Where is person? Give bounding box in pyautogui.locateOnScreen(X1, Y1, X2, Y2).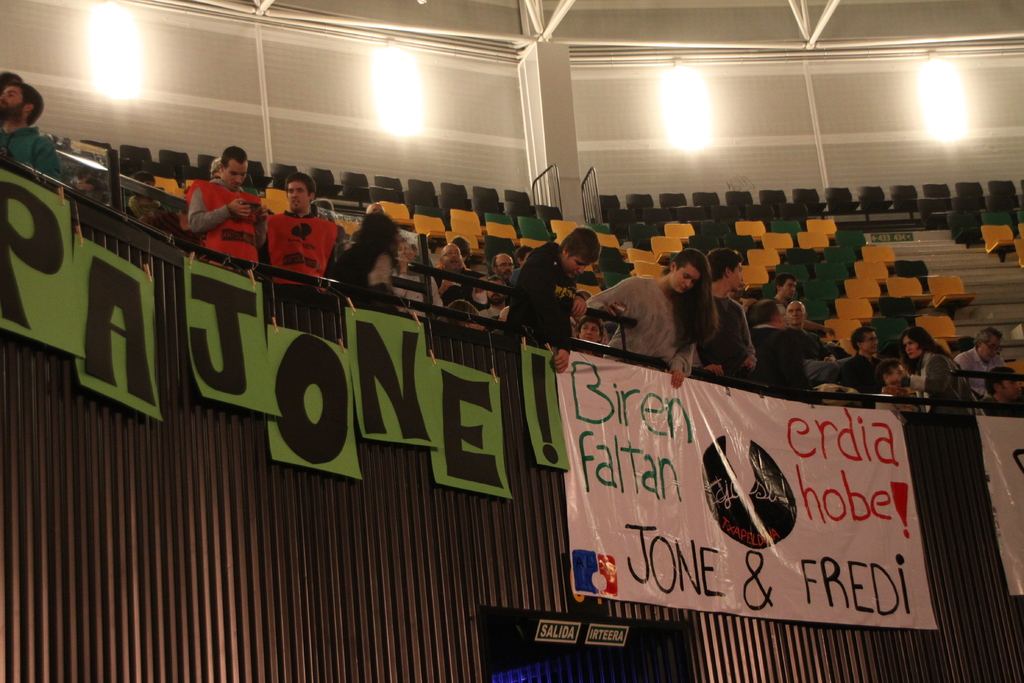
pyautogui.locateOnScreen(781, 299, 808, 334).
